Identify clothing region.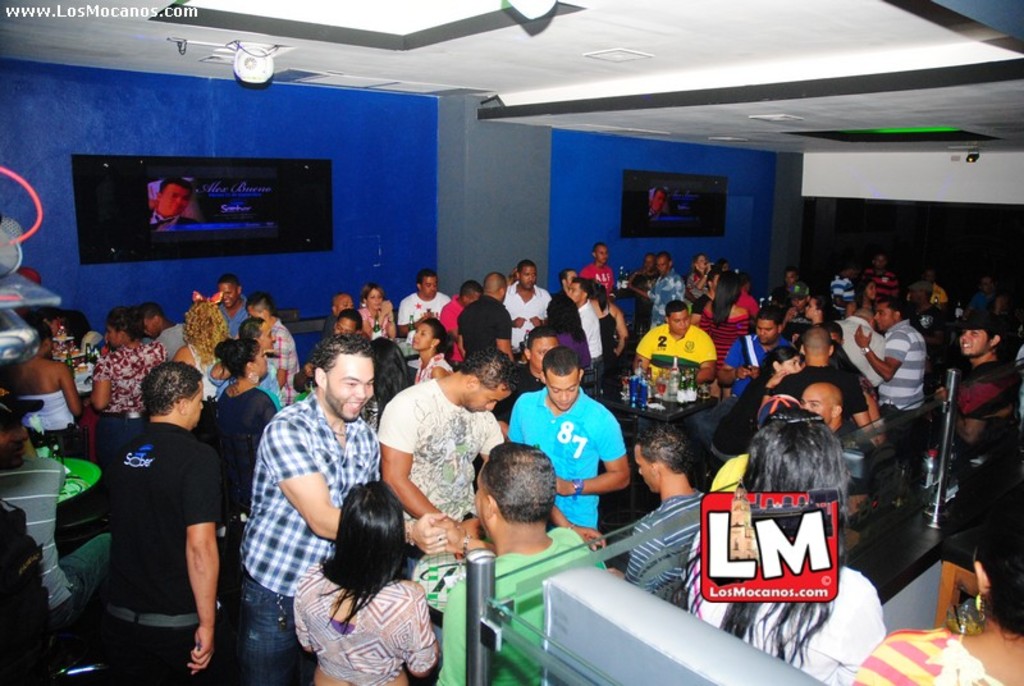
Region: bbox=[863, 265, 896, 306].
